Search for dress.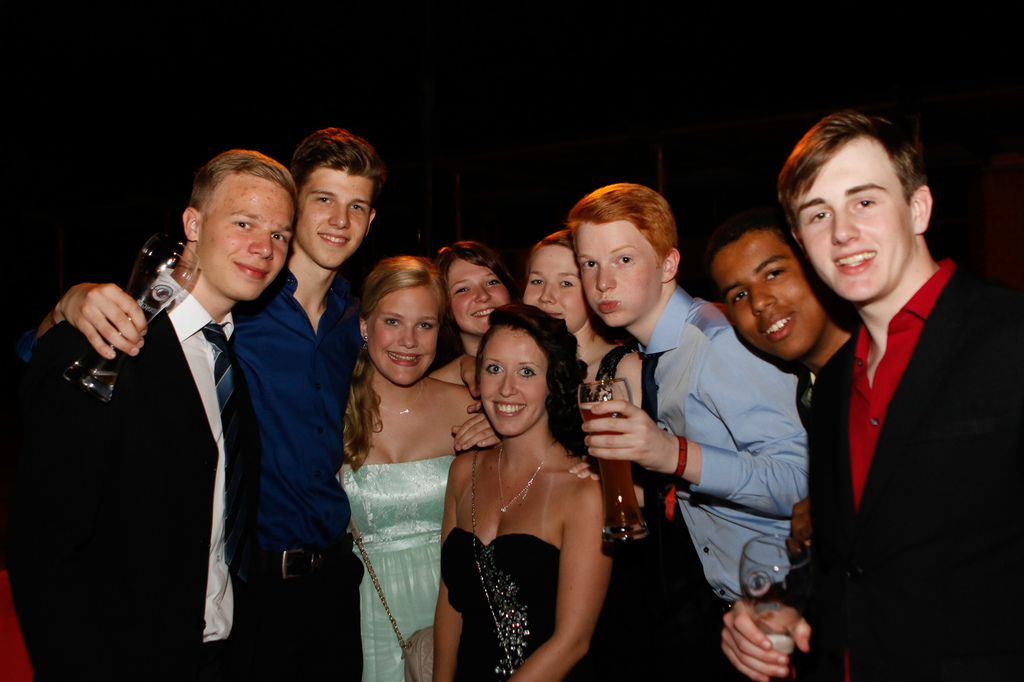
Found at bbox=(336, 455, 458, 681).
